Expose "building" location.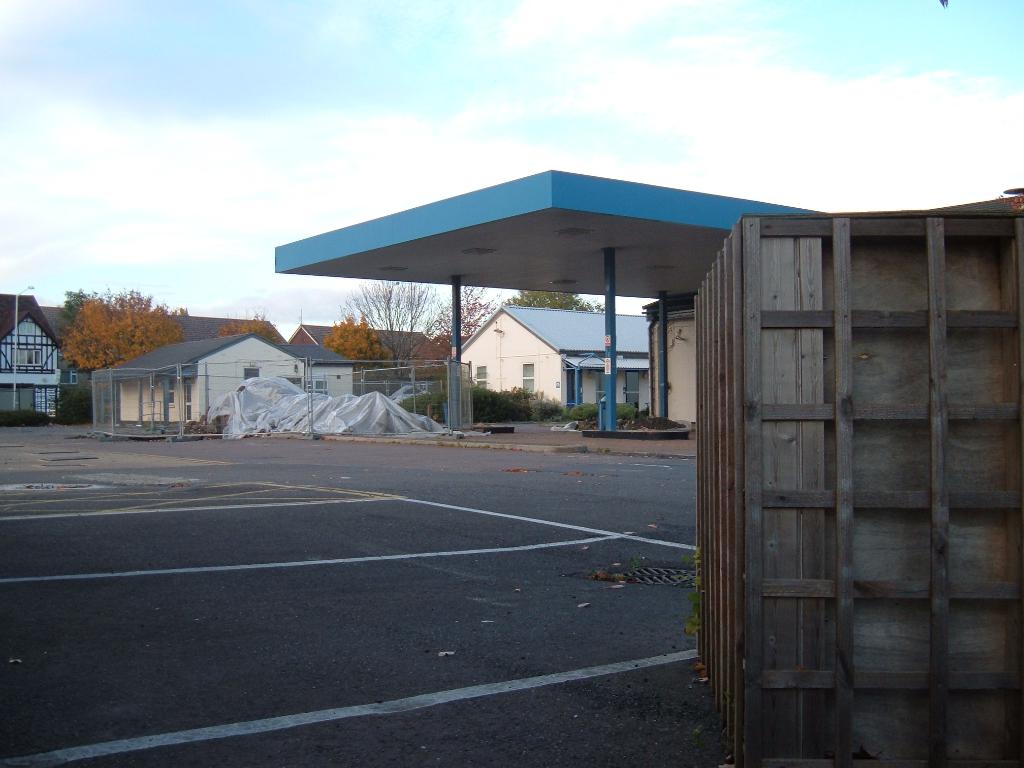
Exposed at <region>451, 306, 652, 415</region>.
